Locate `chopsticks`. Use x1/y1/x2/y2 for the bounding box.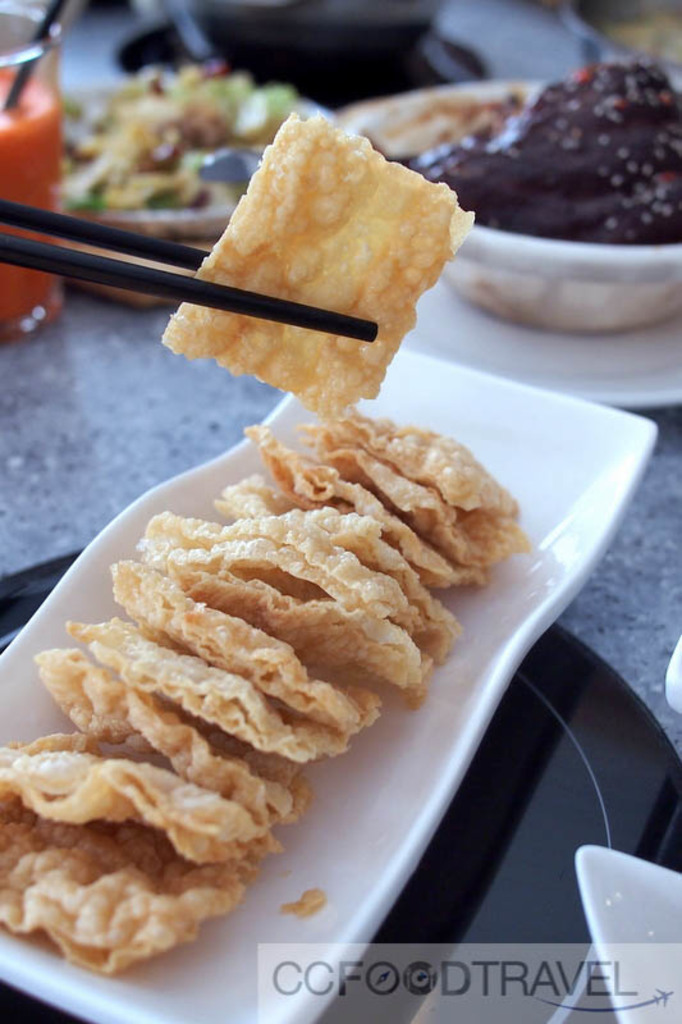
4/150/411/384.
